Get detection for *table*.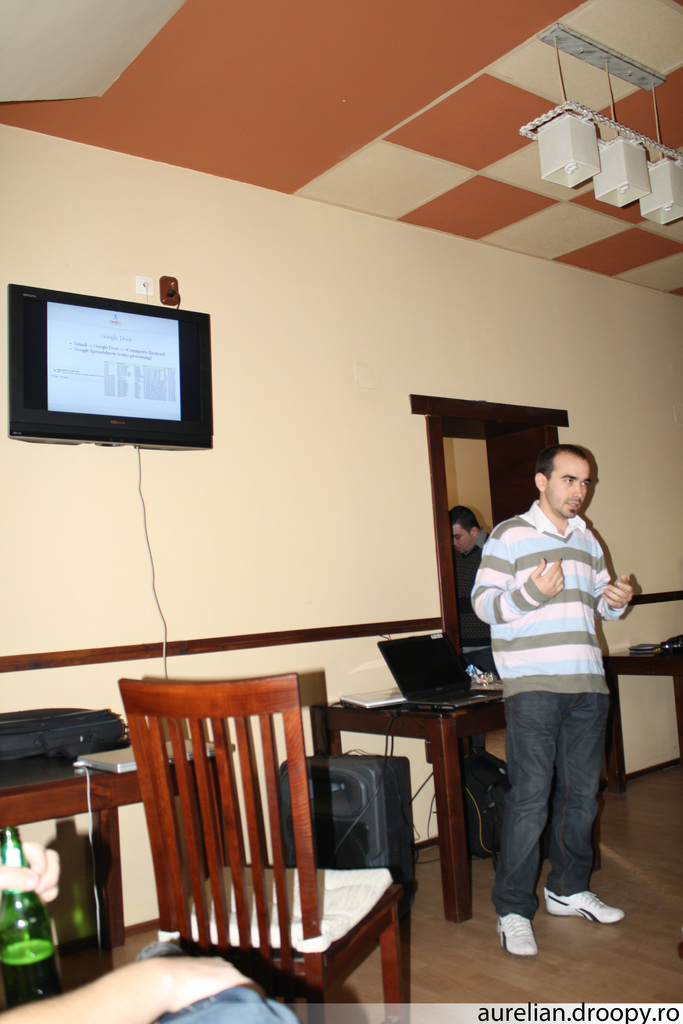
Detection: x1=1 y1=747 x2=231 y2=935.
